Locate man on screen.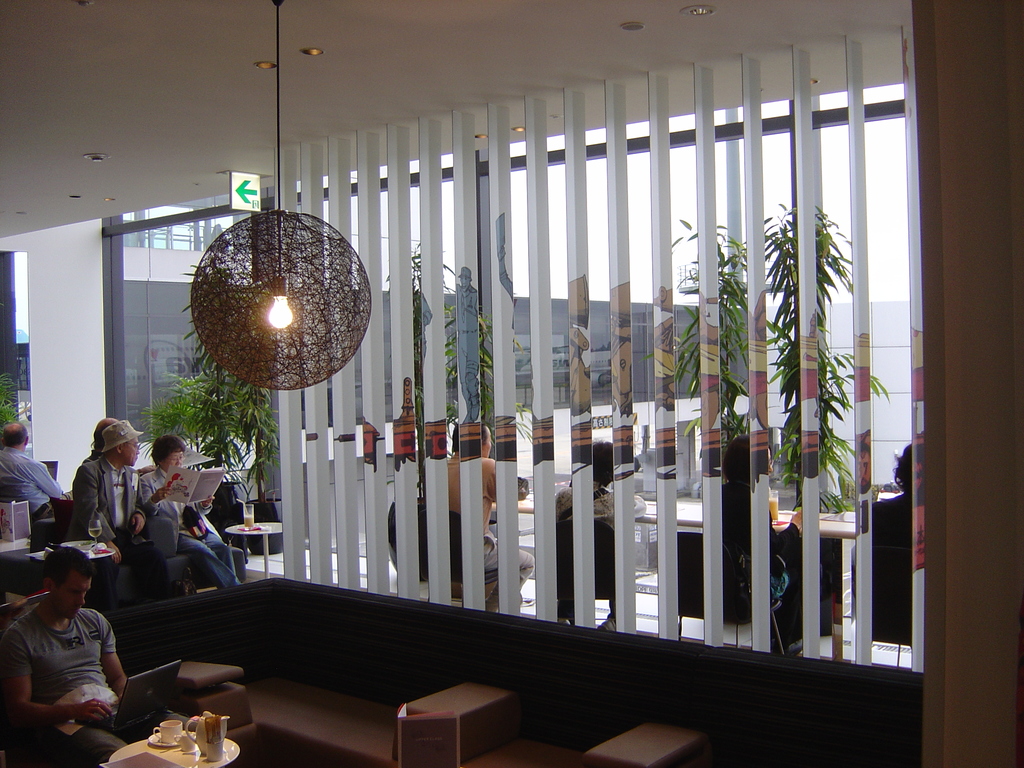
On screen at pyautogui.locateOnScreen(0, 420, 65, 521).
